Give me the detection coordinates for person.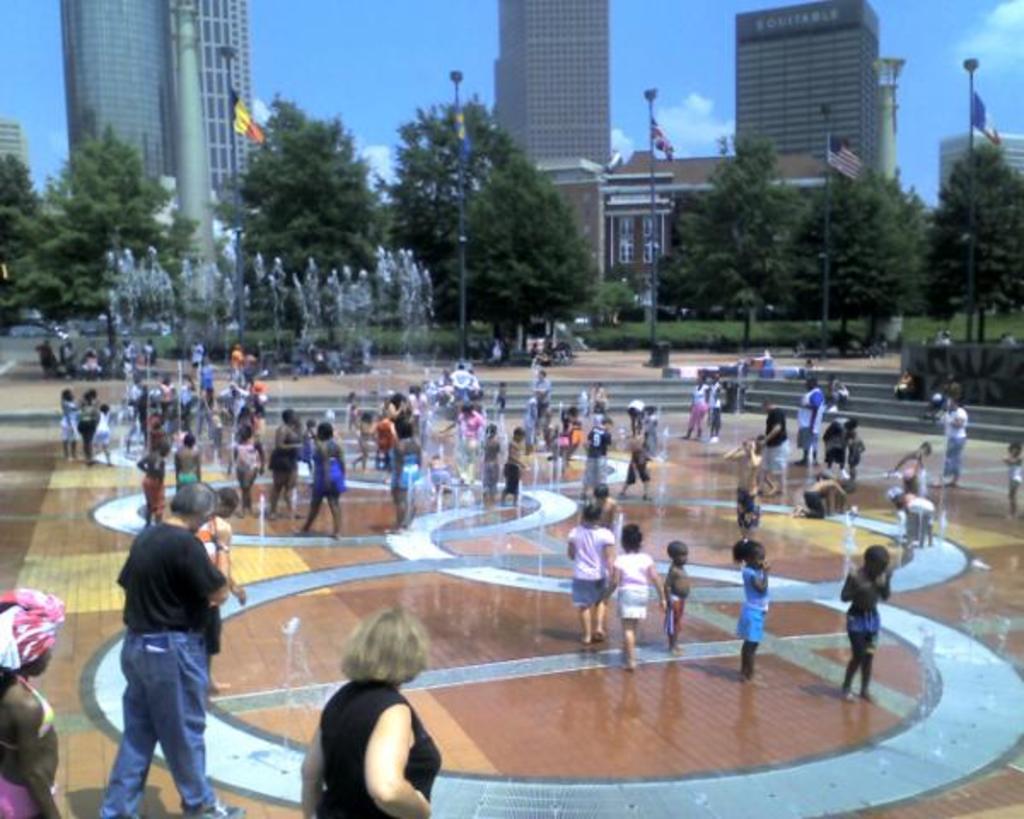
pyautogui.locateOnScreen(372, 408, 399, 473).
